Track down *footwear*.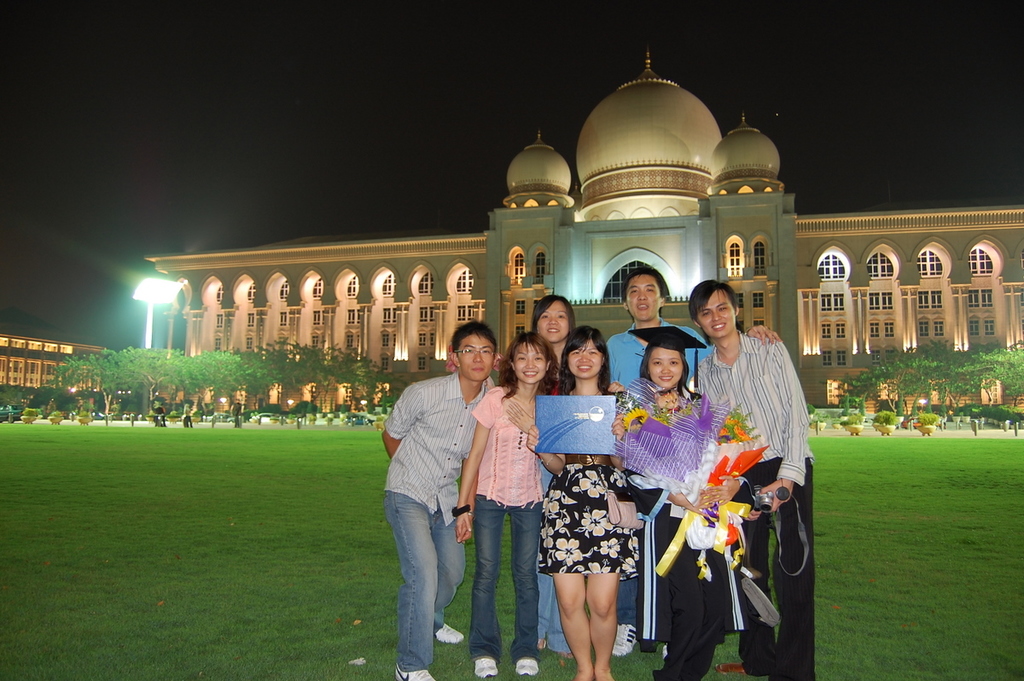
Tracked to left=713, top=660, right=742, bottom=673.
